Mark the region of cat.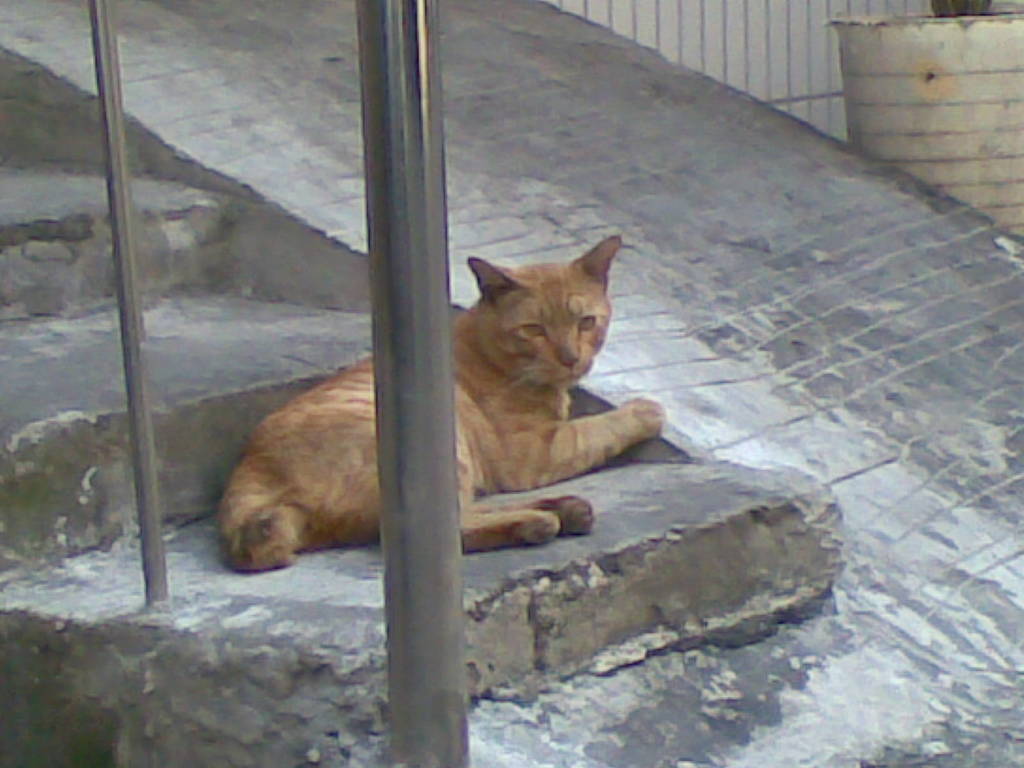
Region: x1=212 y1=232 x2=668 y2=572.
